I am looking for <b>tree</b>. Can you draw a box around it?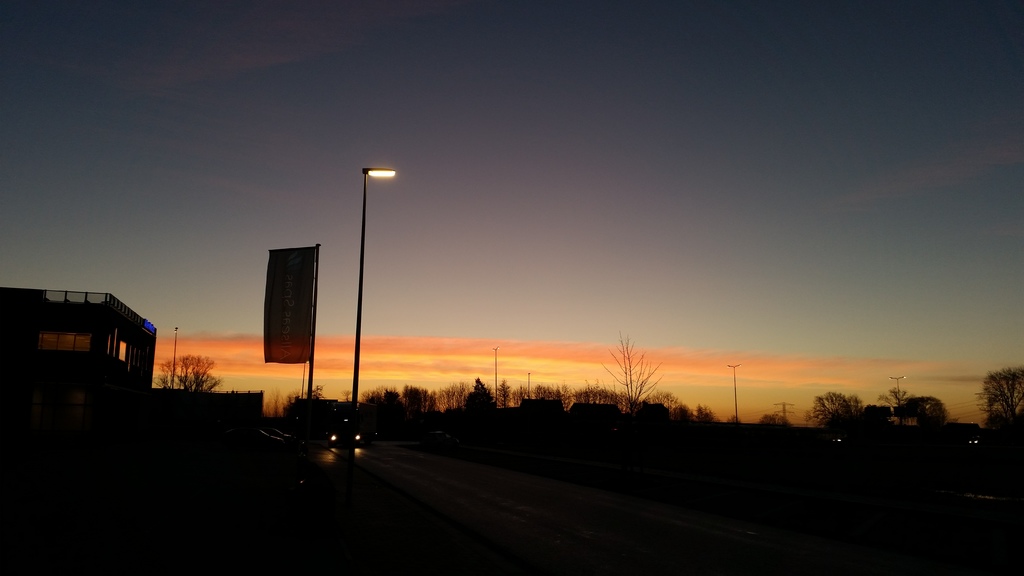
Sure, the bounding box is region(976, 366, 1023, 424).
